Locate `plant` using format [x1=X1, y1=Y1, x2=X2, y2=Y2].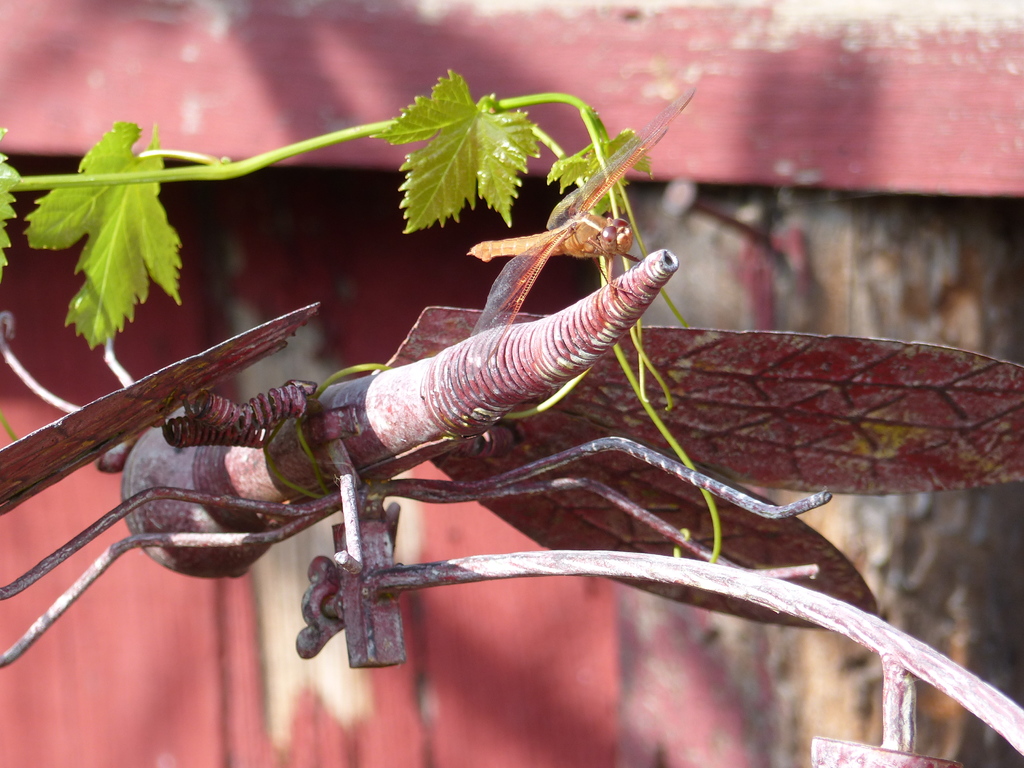
[x1=0, y1=89, x2=723, y2=568].
